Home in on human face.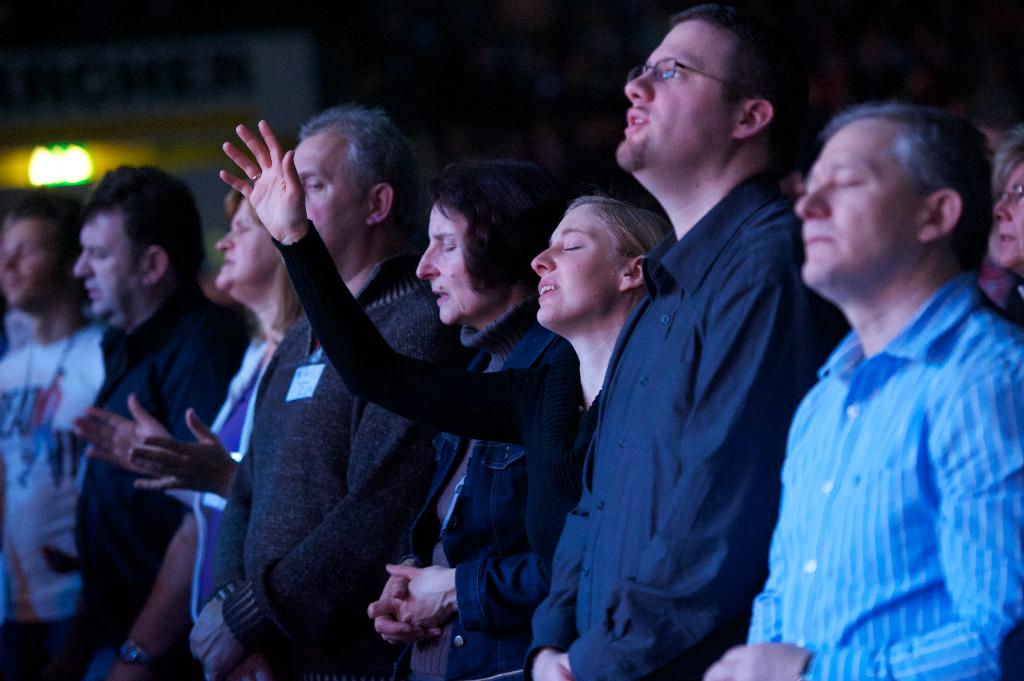
Homed in at [619, 15, 720, 164].
